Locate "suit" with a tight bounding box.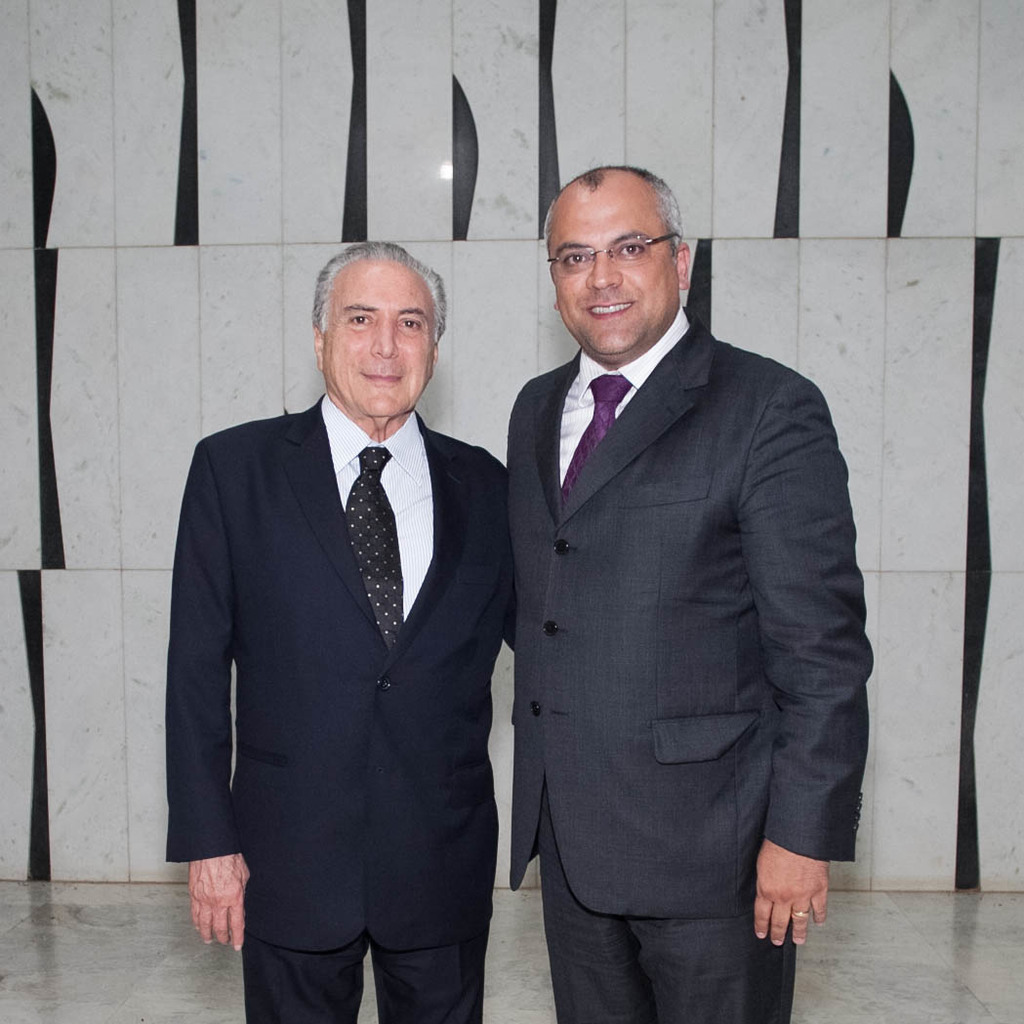
locate(503, 306, 874, 1023).
